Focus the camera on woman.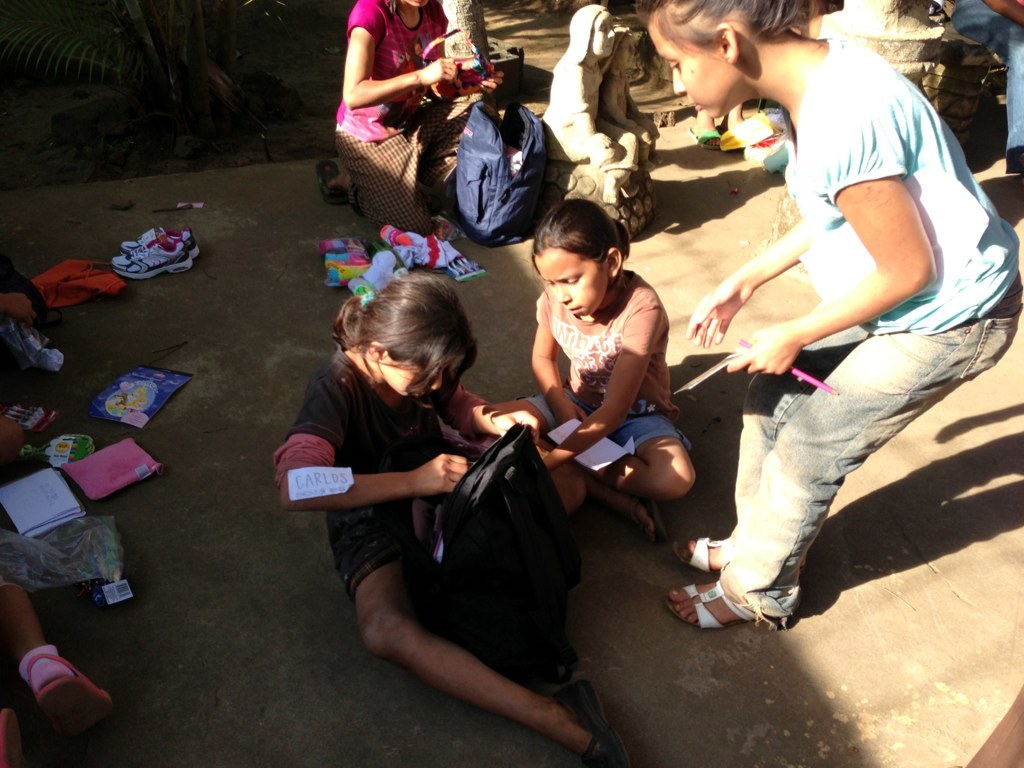
Focus region: bbox=[630, 0, 1023, 632].
